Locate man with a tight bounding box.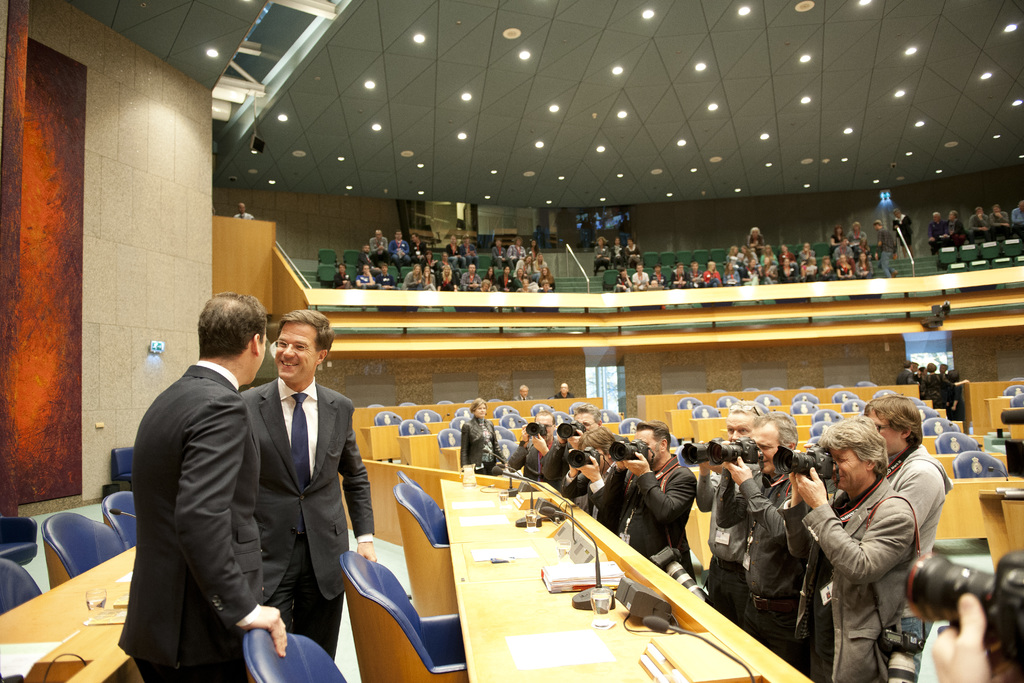
{"left": 895, "top": 357, "right": 920, "bottom": 384}.
